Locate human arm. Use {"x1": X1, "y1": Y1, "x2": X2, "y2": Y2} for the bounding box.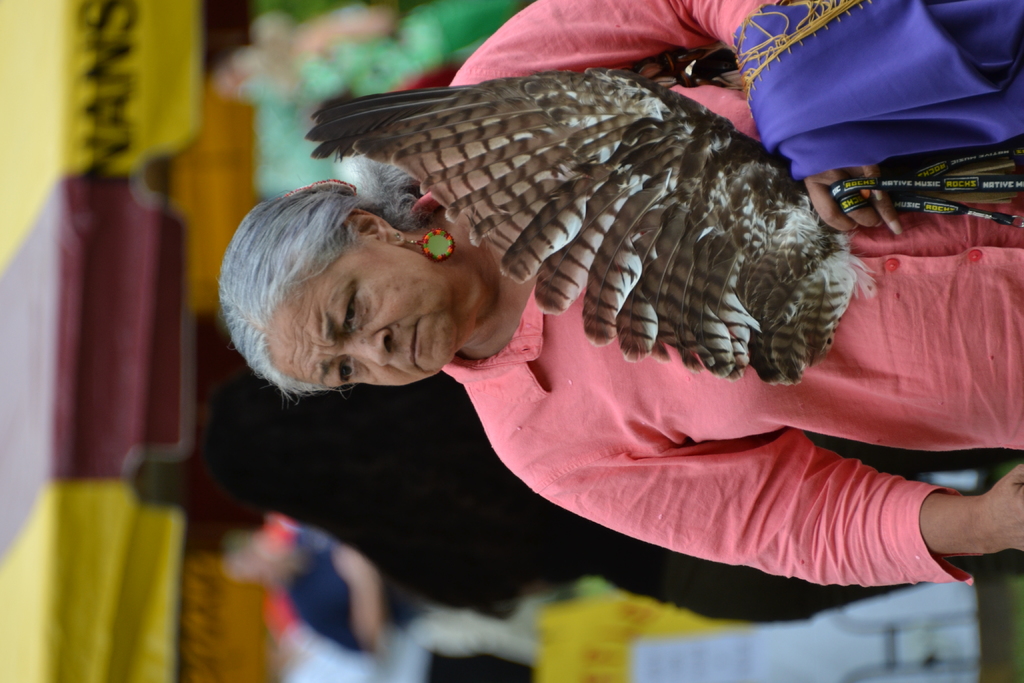
{"x1": 452, "y1": 0, "x2": 908, "y2": 238}.
